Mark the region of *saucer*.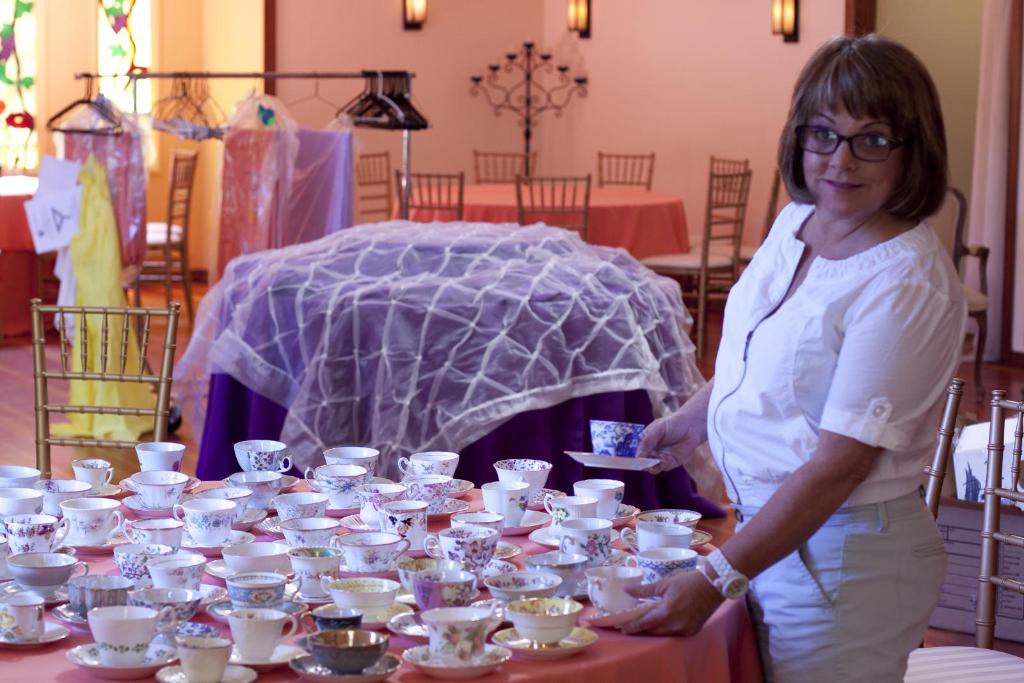
Region: bbox=[156, 663, 257, 682].
